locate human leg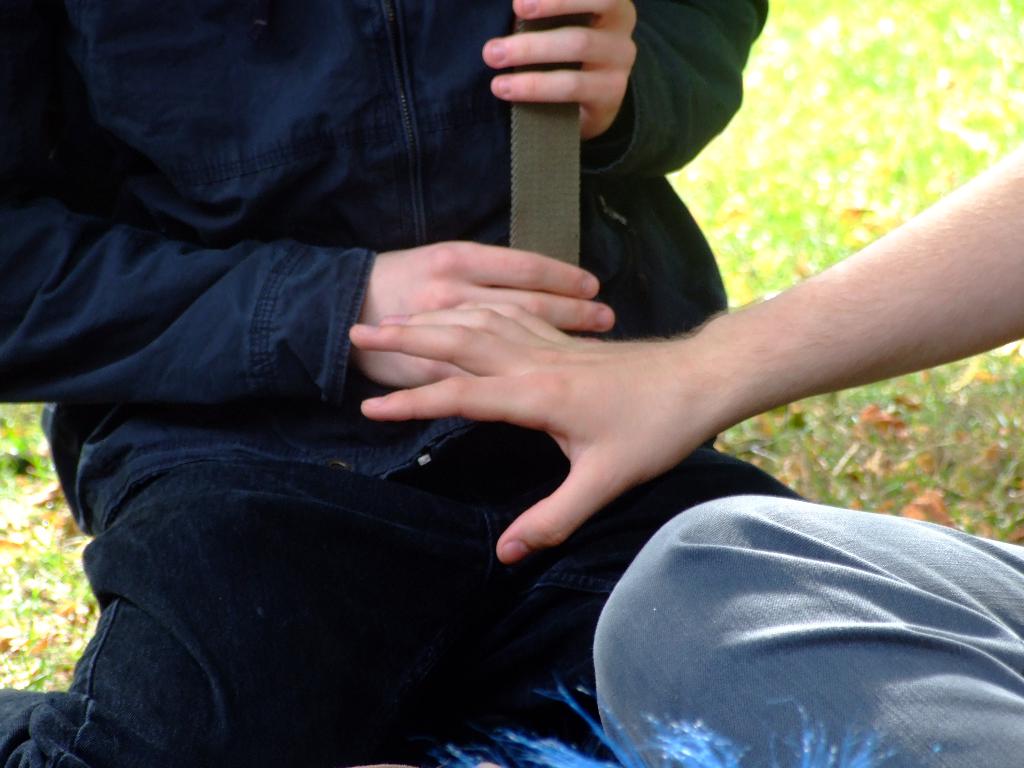
x1=0 y1=474 x2=480 y2=767
